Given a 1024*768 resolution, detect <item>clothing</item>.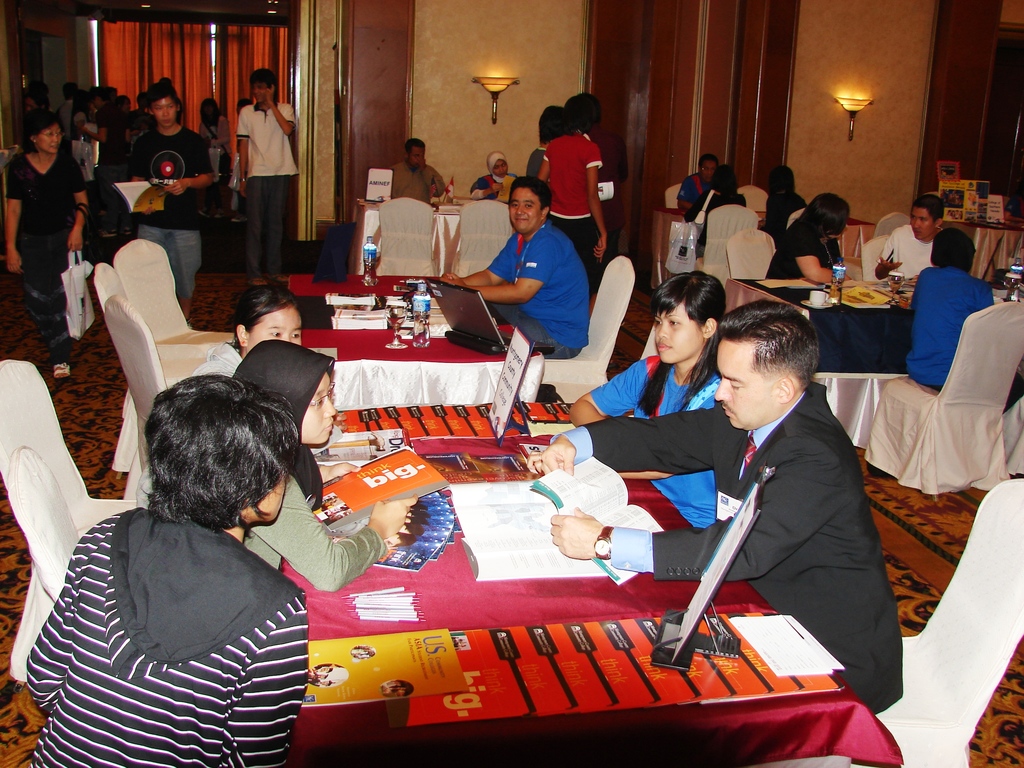
[left=877, top=218, right=940, bottom=300].
